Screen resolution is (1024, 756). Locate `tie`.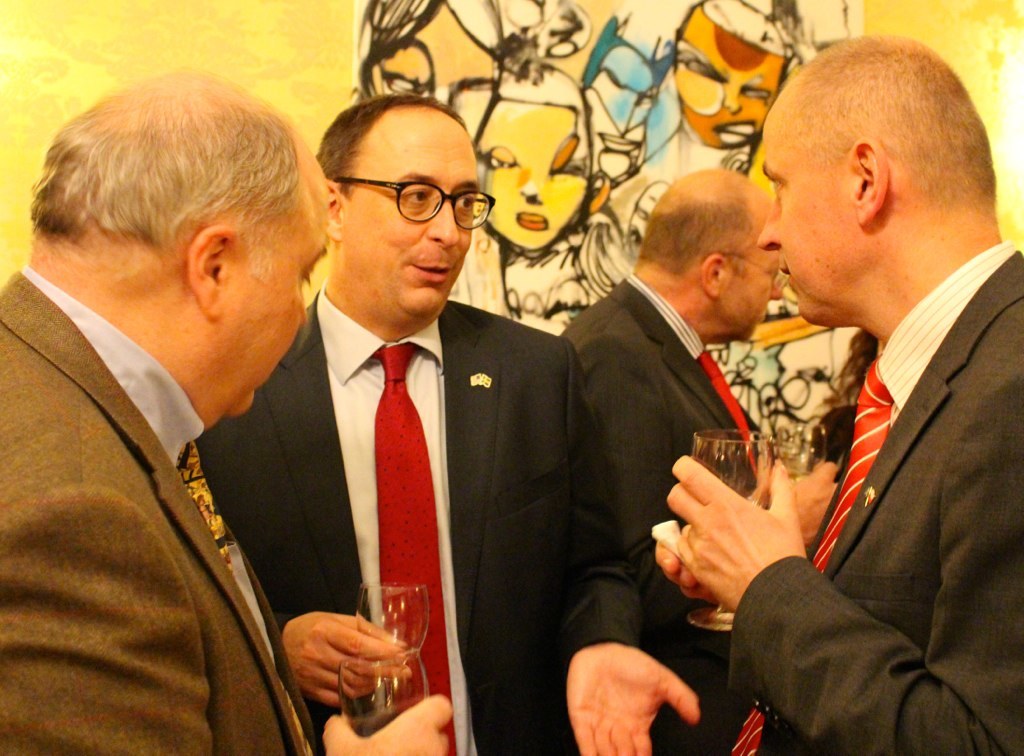
[x1=174, y1=441, x2=238, y2=576].
